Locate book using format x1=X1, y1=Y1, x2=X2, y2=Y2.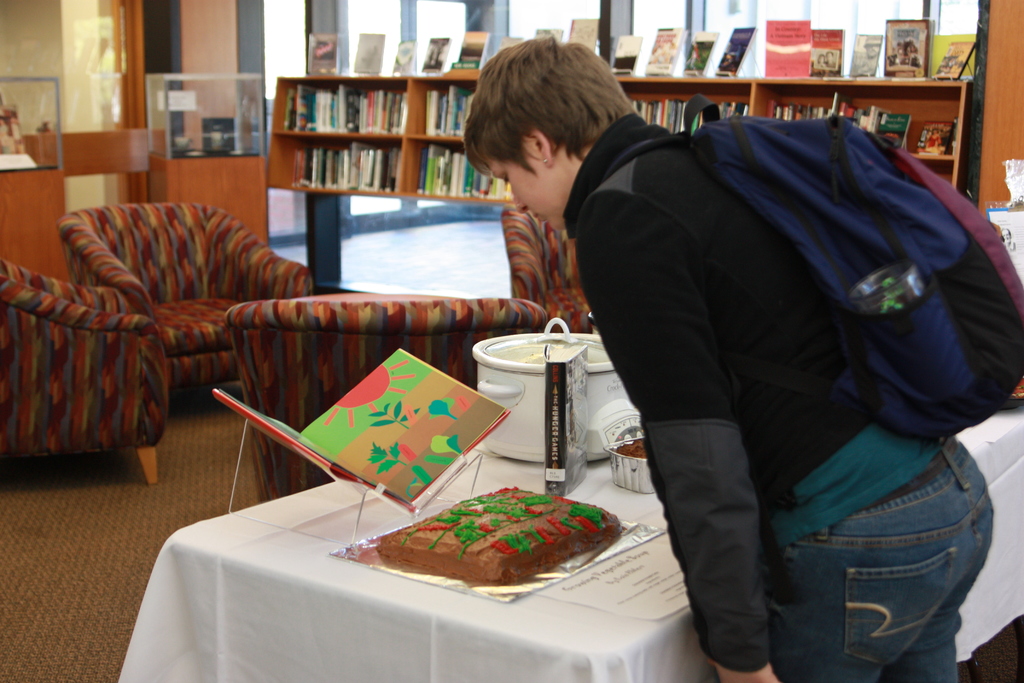
x1=808, y1=28, x2=843, y2=83.
